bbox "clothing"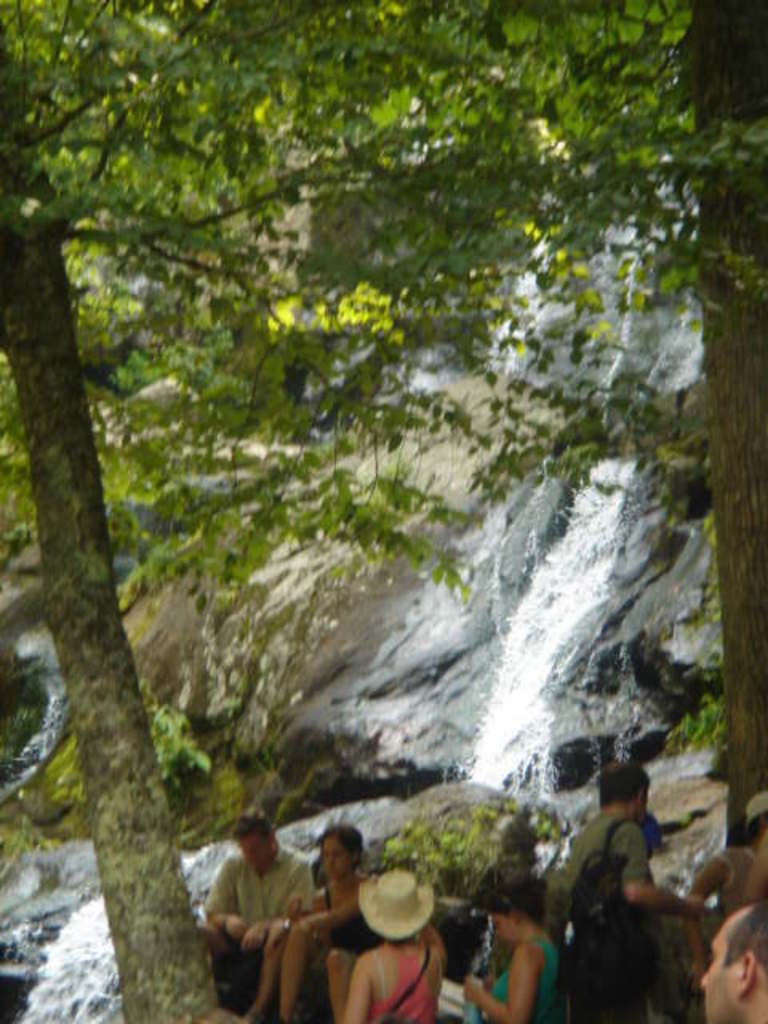
<bbox>464, 920, 558, 1022</bbox>
